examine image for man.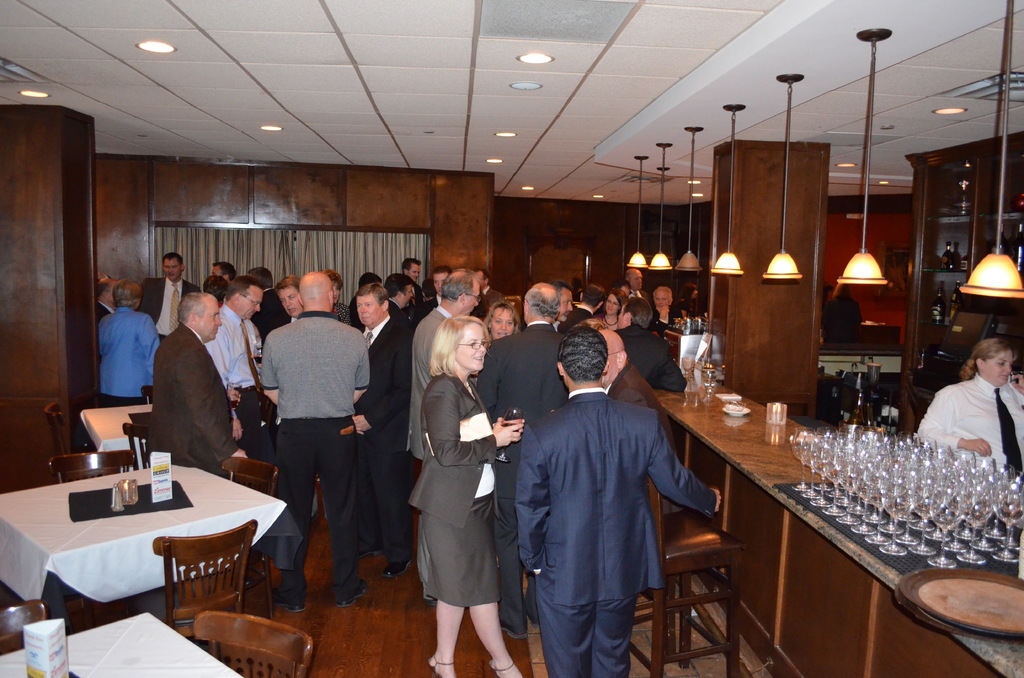
Examination result: x1=273, y1=275, x2=304, y2=319.
